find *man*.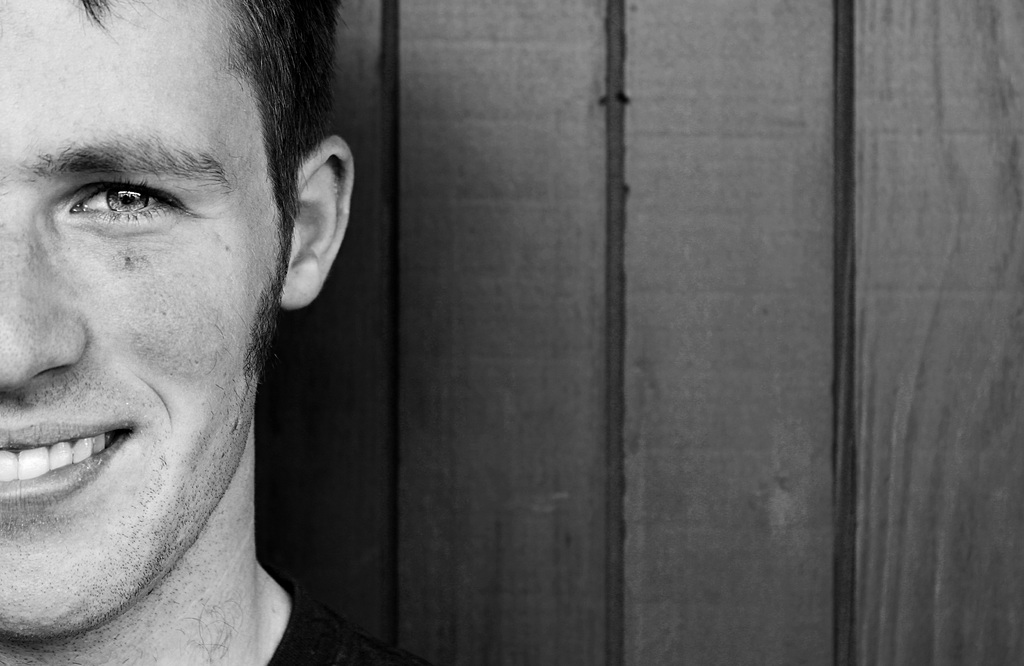
box=[0, 0, 432, 665].
